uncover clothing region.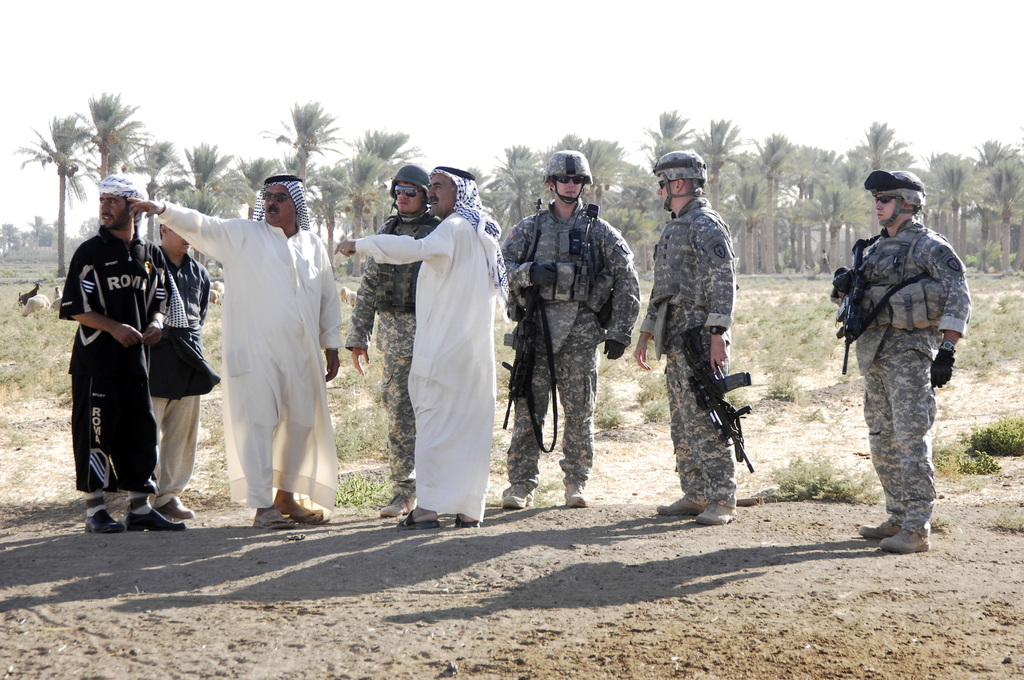
Uncovered: <bbox>141, 250, 219, 511</bbox>.
